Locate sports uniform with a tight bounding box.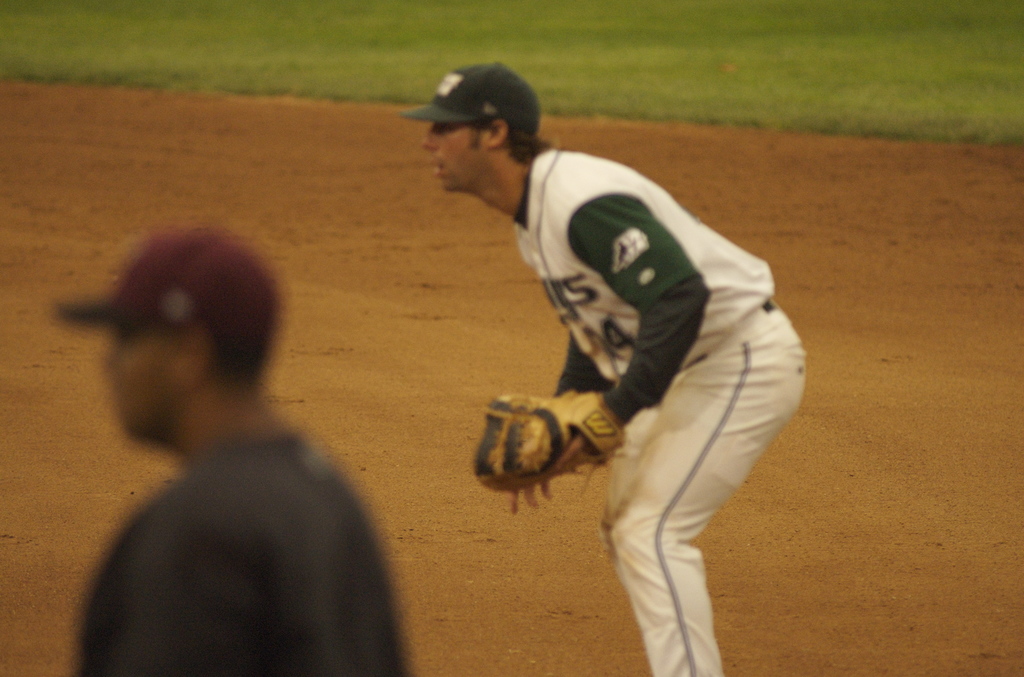
{"left": 78, "top": 428, "right": 409, "bottom": 676}.
